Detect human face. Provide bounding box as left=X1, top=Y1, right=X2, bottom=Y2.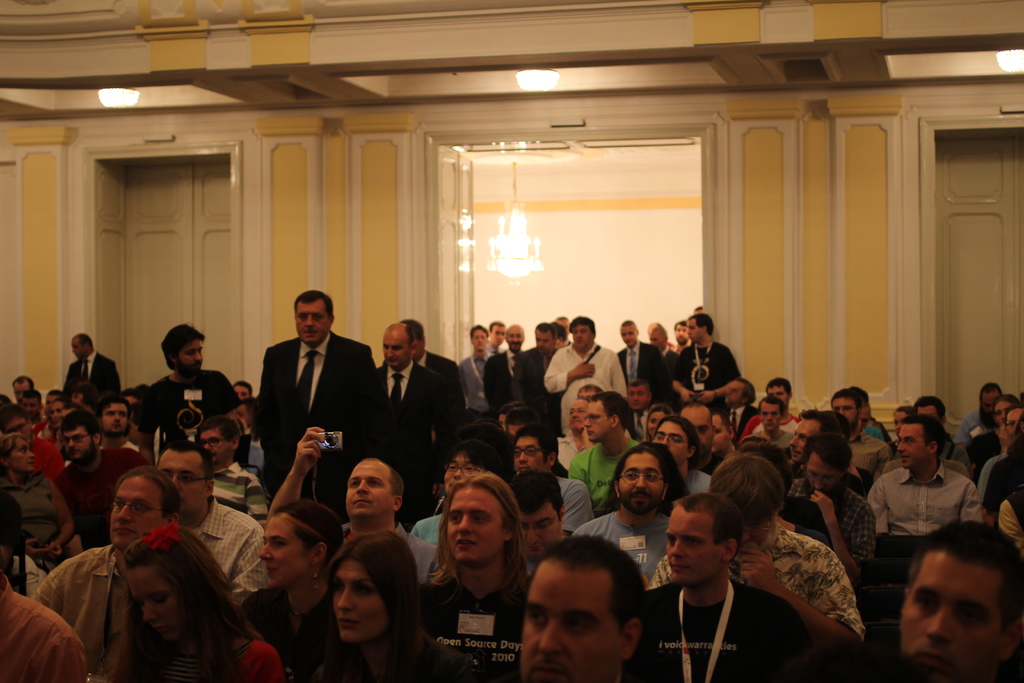
left=682, top=408, right=711, bottom=451.
